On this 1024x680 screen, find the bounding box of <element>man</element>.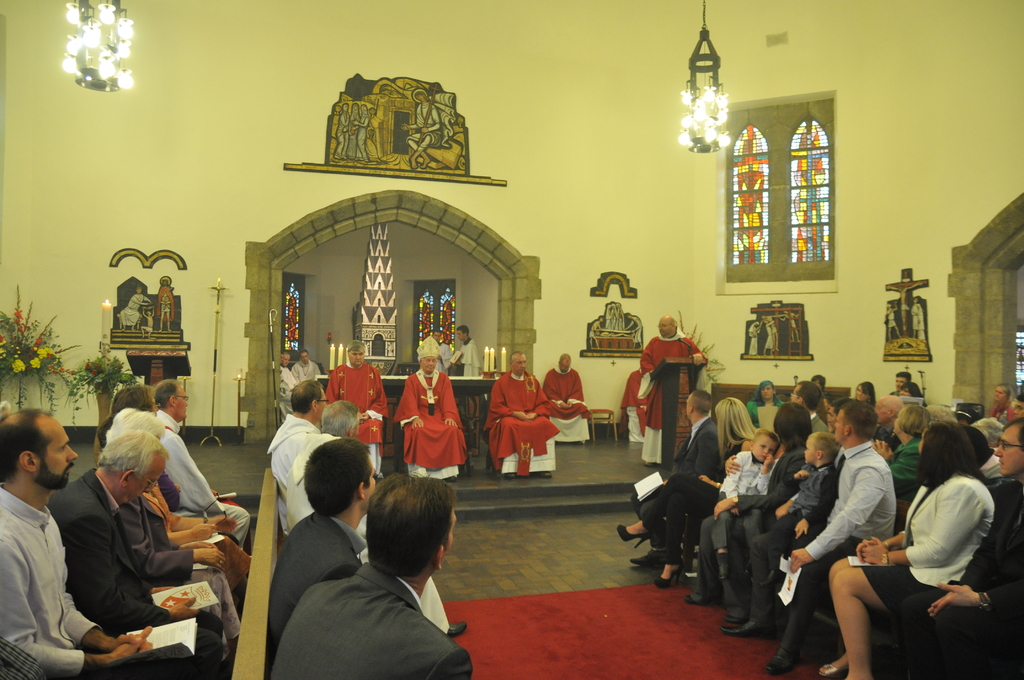
Bounding box: 0/409/219/679.
